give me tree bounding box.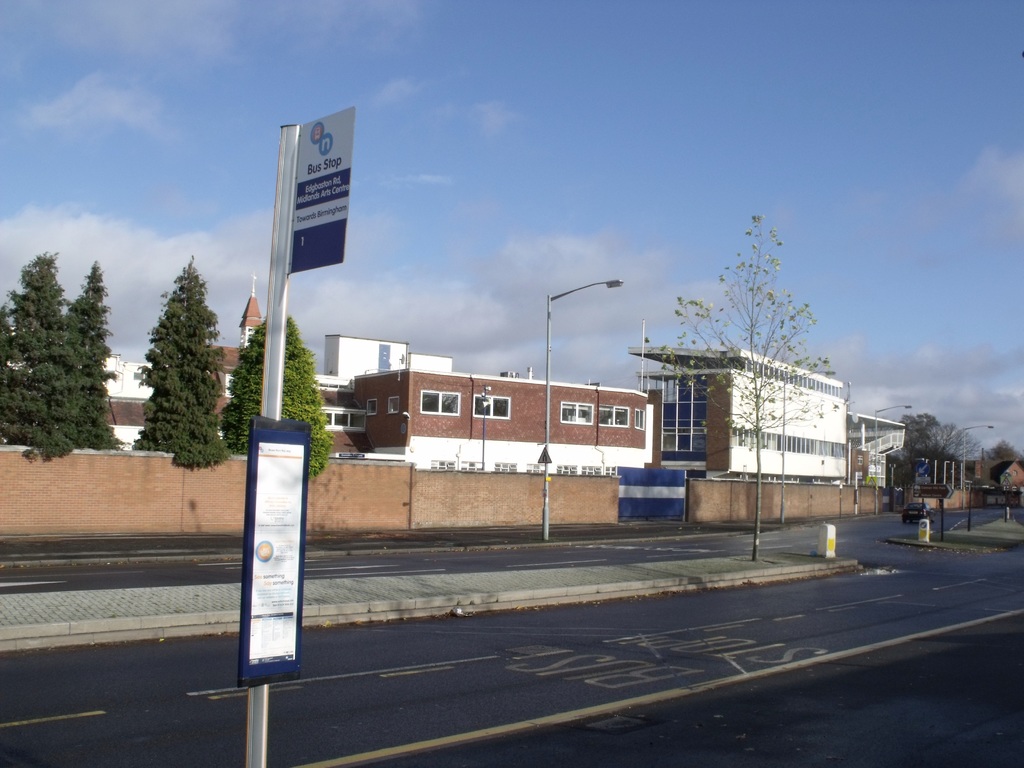
region(912, 420, 985, 486).
